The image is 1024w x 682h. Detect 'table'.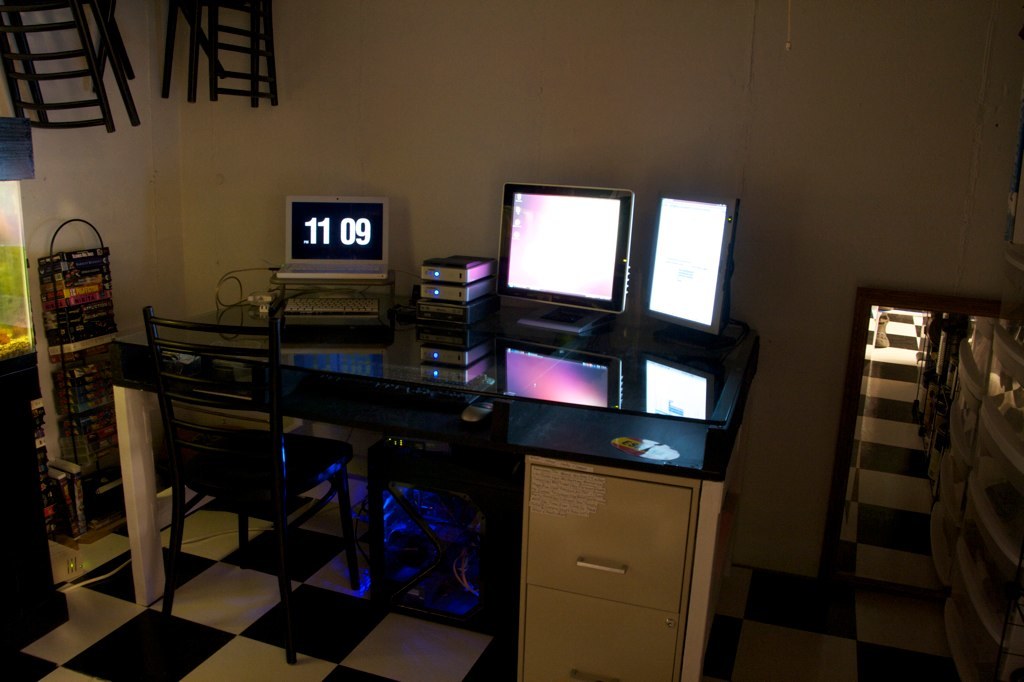
Detection: [x1=102, y1=254, x2=775, y2=681].
